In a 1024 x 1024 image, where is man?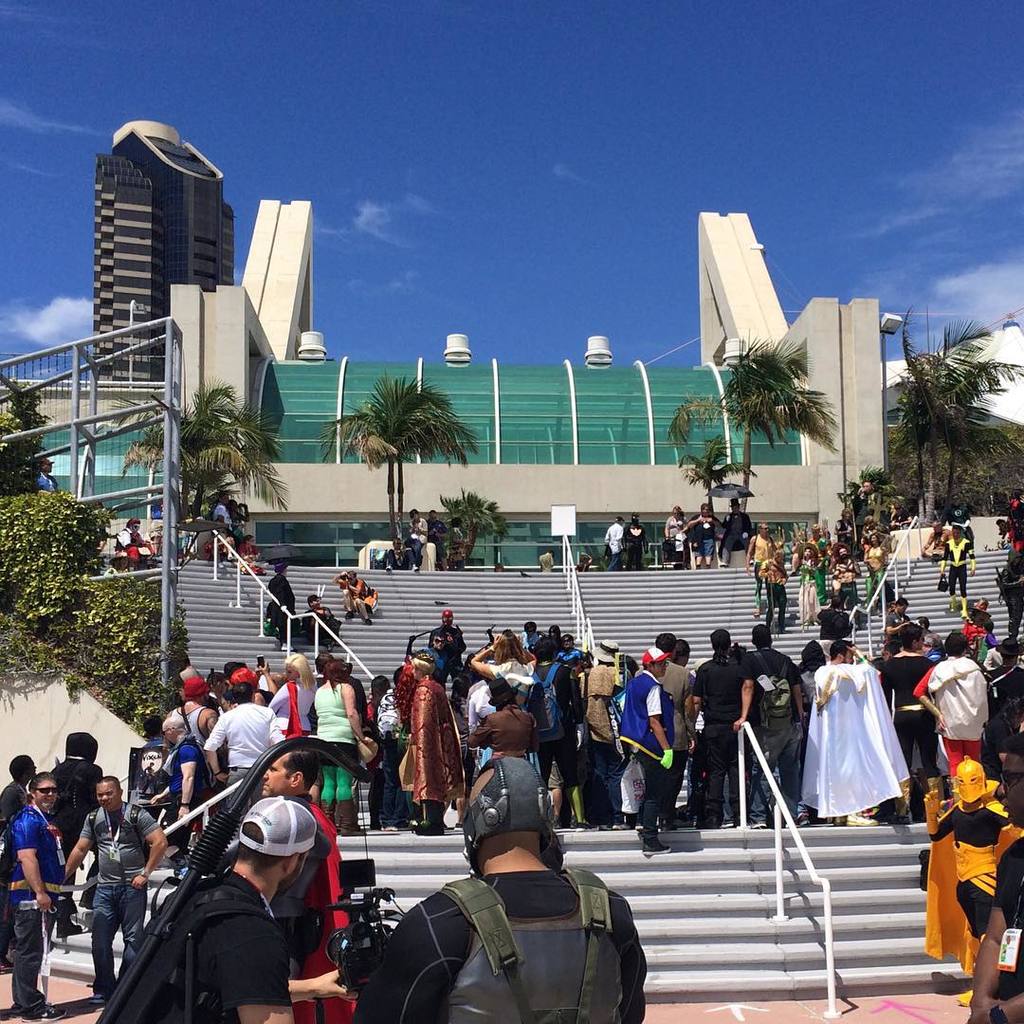
(743, 629, 803, 823).
